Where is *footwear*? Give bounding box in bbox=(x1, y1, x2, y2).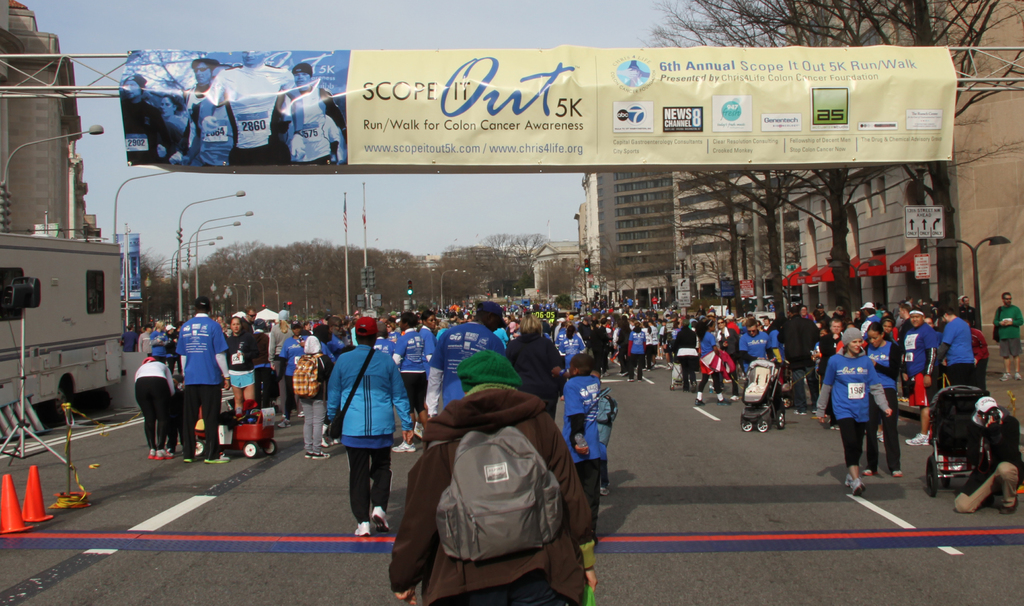
bbox=(874, 422, 883, 449).
